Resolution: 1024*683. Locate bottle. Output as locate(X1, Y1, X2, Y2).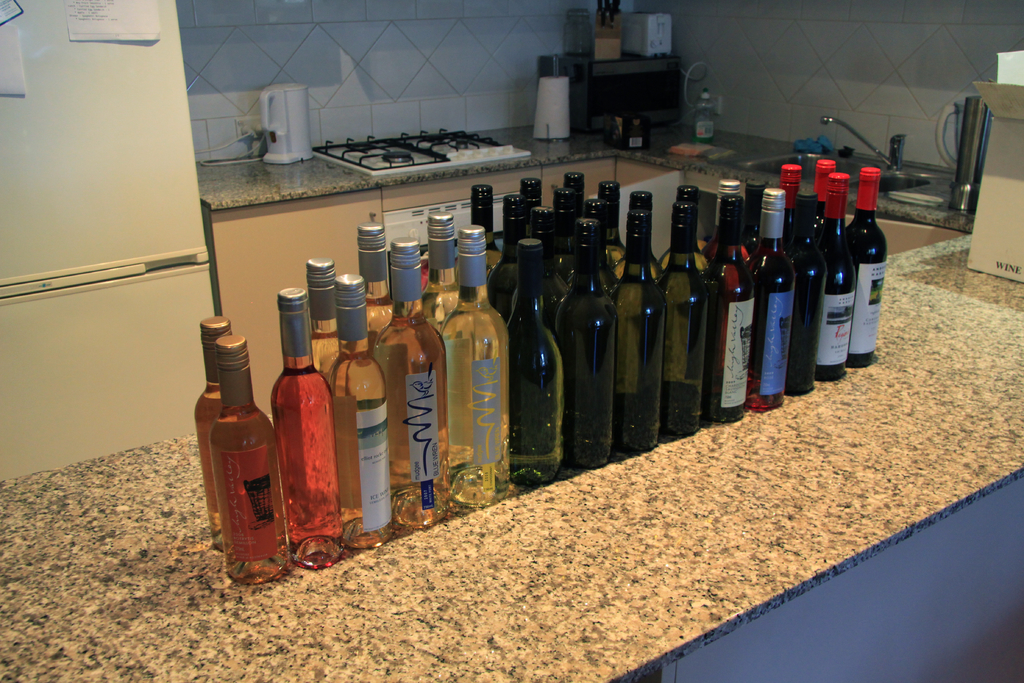
locate(197, 335, 292, 591).
